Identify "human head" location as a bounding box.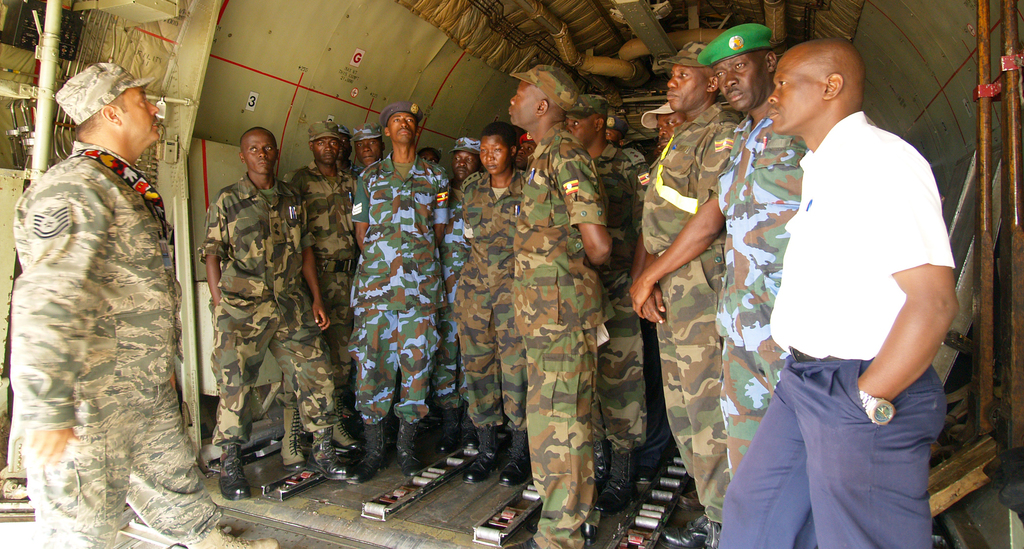
(left=378, top=101, right=417, bottom=145).
